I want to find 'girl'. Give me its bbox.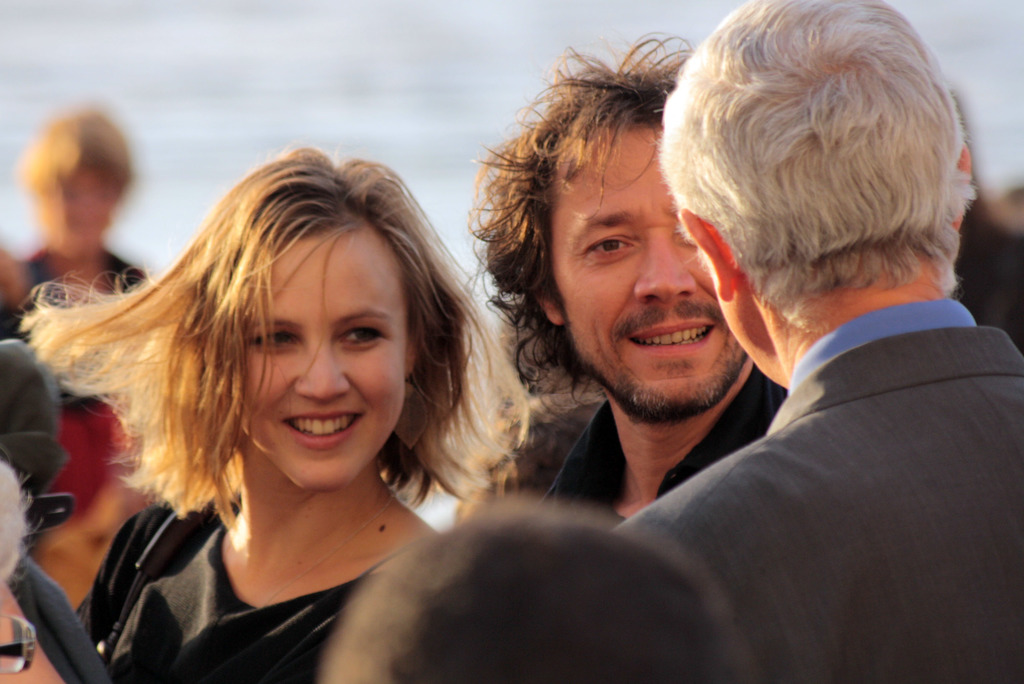
bbox=[29, 141, 532, 683].
